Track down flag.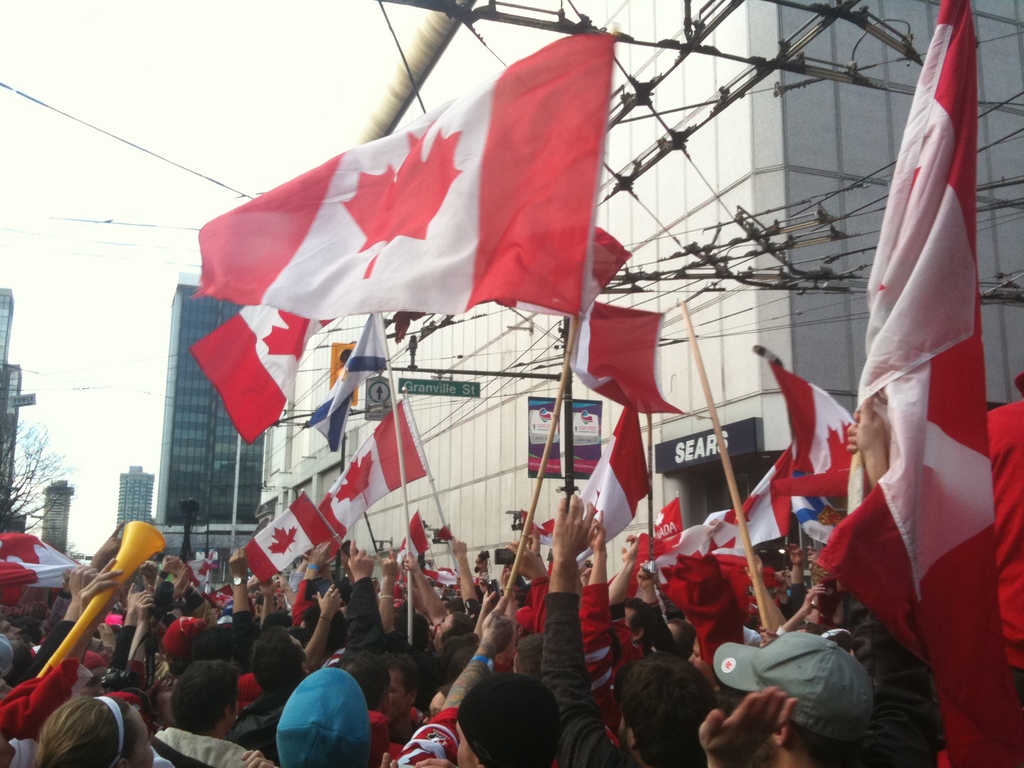
Tracked to x1=0 y1=534 x2=83 y2=604.
